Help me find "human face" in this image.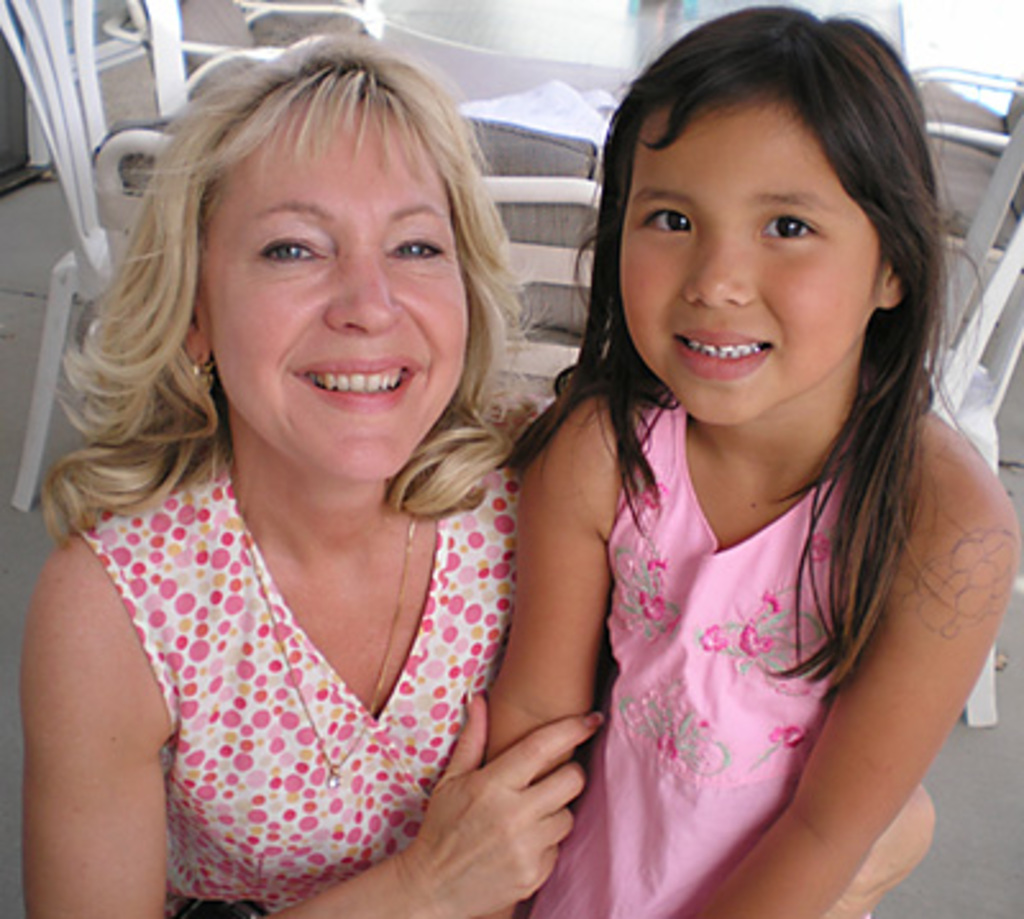
Found it: bbox=(212, 102, 468, 476).
